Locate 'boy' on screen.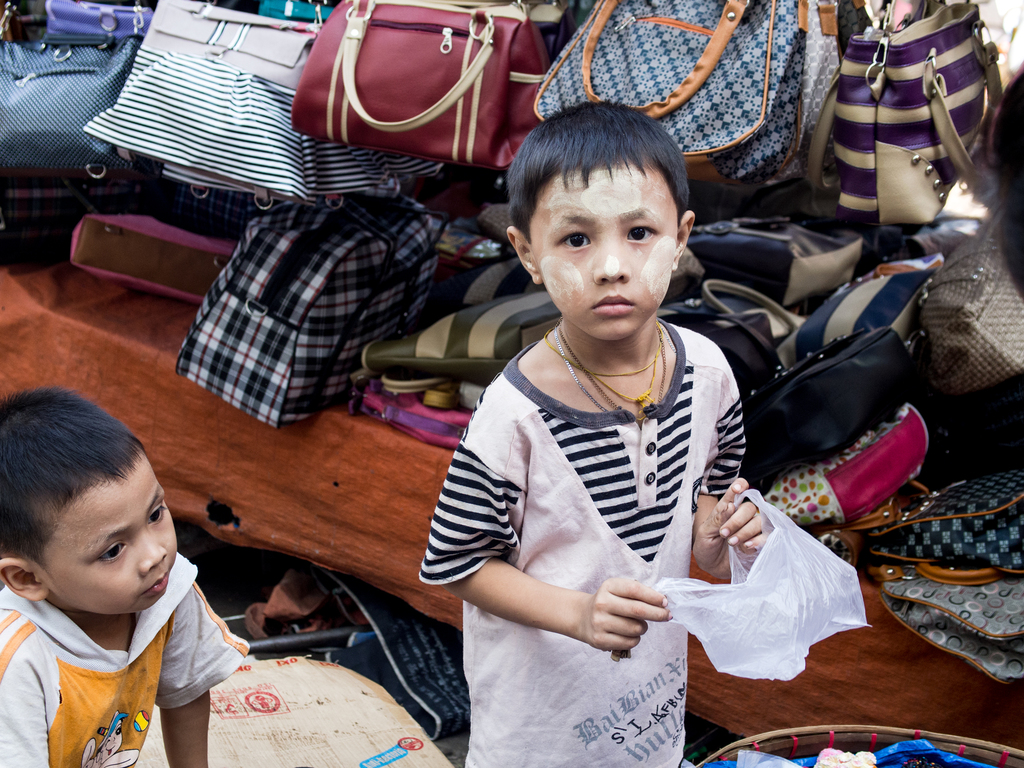
On screen at select_region(0, 394, 242, 767).
